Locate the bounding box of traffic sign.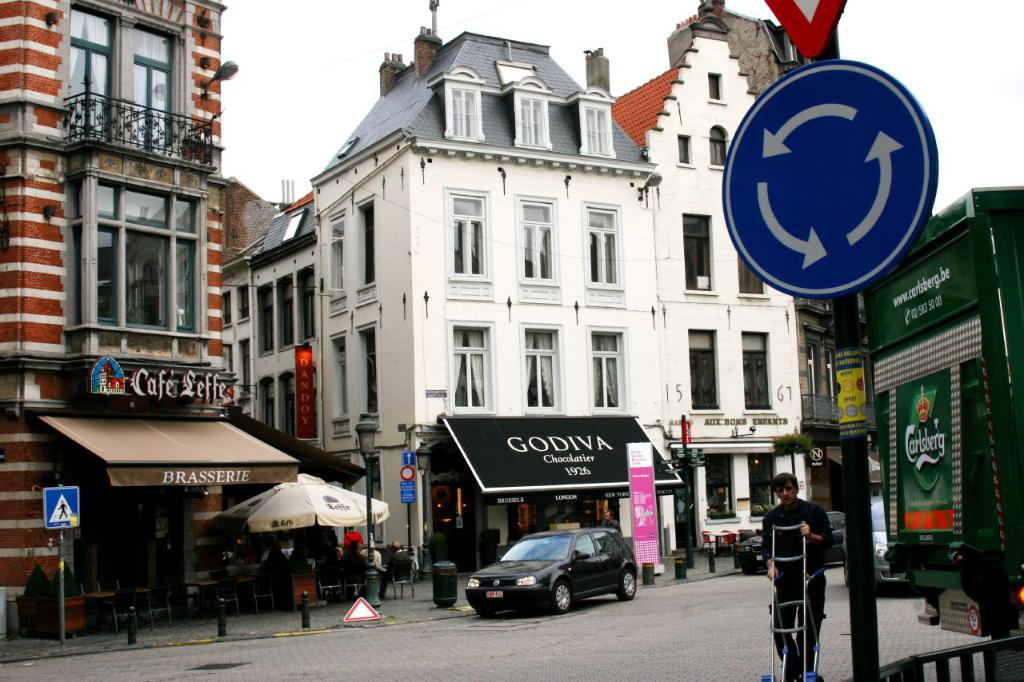
Bounding box: [x1=403, y1=465, x2=414, y2=481].
